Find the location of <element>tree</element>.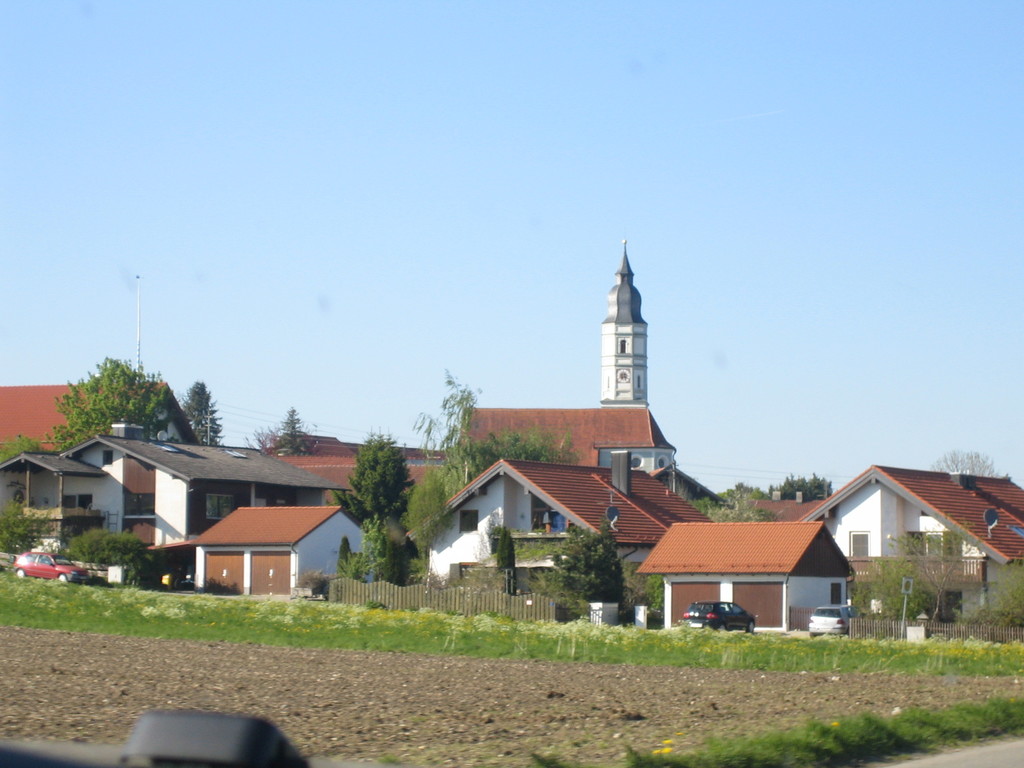
Location: region(689, 490, 769, 521).
